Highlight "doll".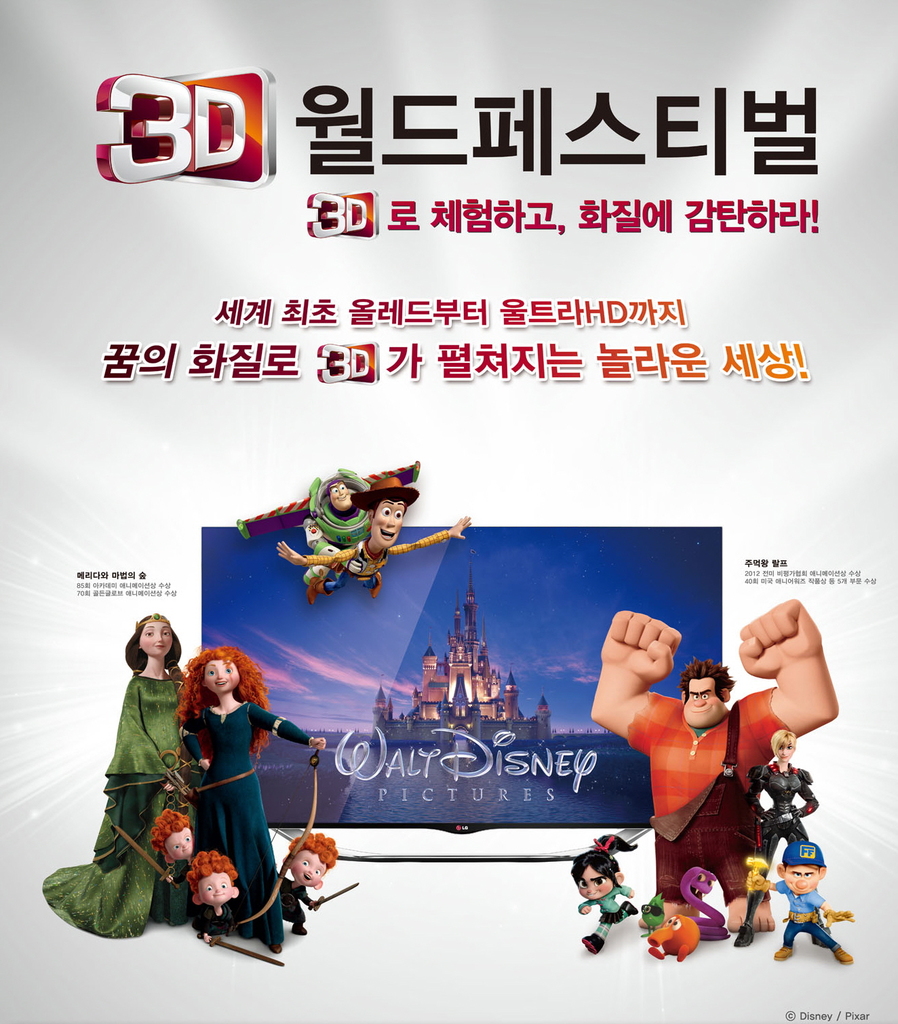
Highlighted region: box=[155, 644, 330, 946].
